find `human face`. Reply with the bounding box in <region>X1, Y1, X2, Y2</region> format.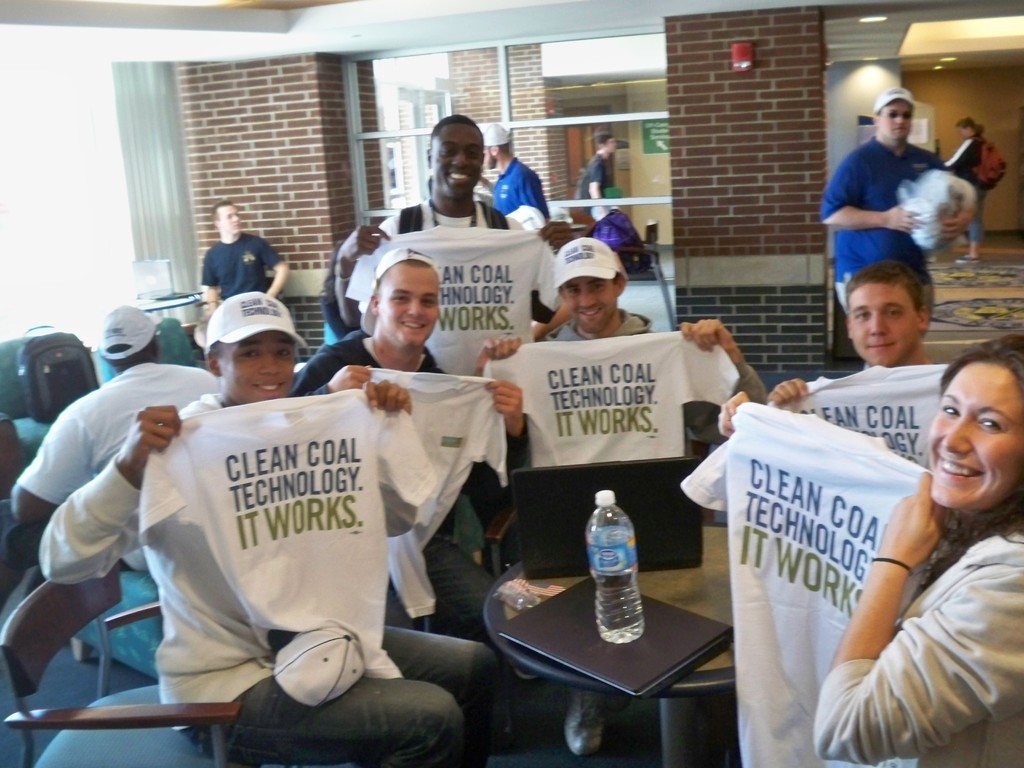
<region>567, 276, 614, 329</region>.
